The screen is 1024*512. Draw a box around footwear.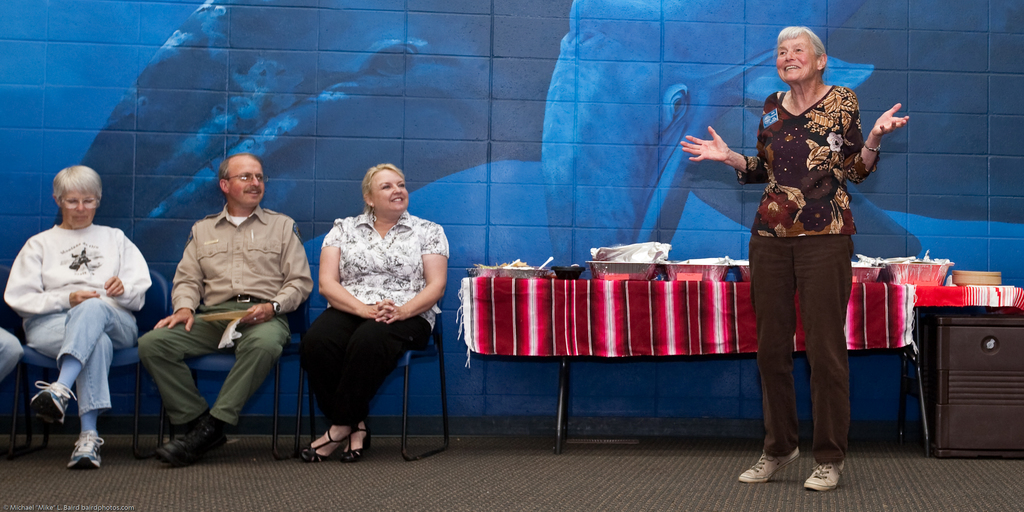
(left=738, top=447, right=803, bottom=484).
